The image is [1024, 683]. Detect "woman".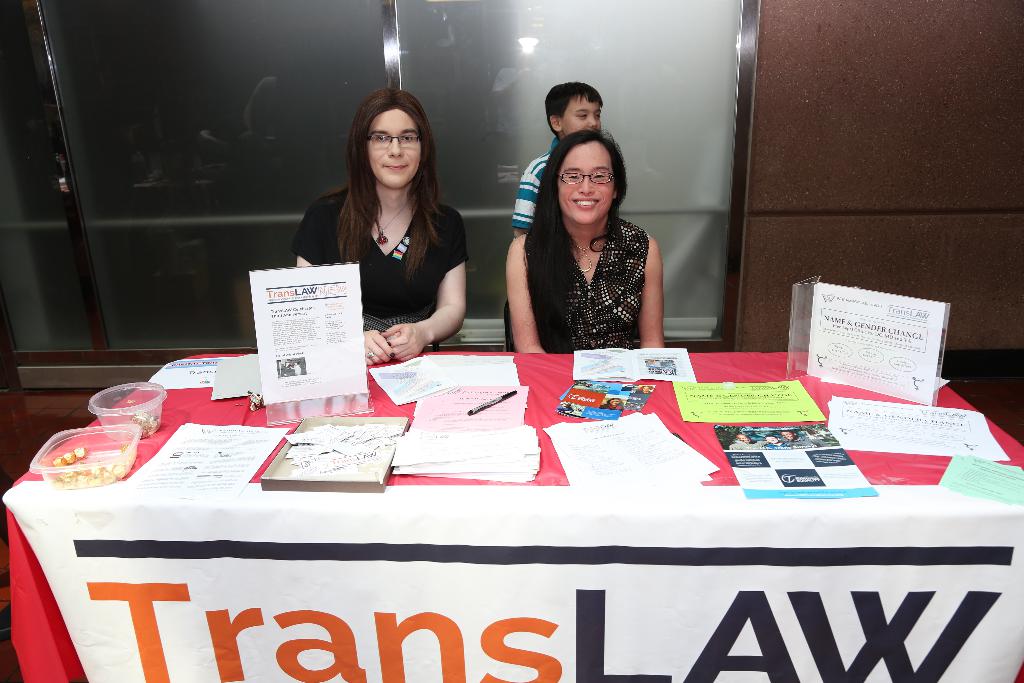
Detection: left=279, top=88, right=473, bottom=368.
